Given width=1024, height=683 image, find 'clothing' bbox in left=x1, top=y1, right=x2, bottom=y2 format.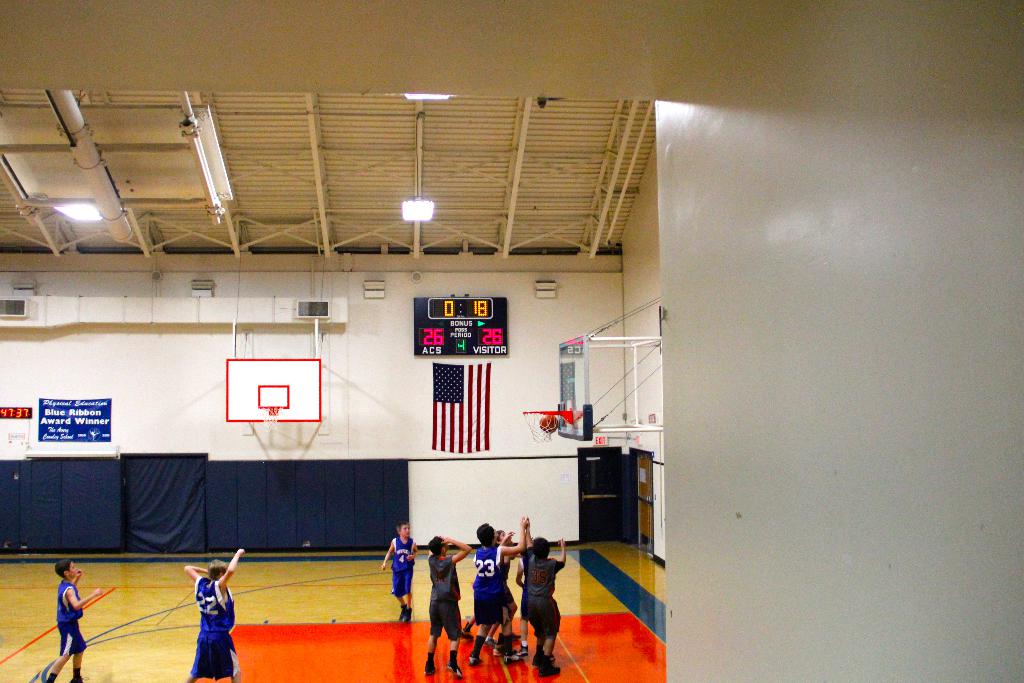
left=520, top=554, right=530, bottom=617.
